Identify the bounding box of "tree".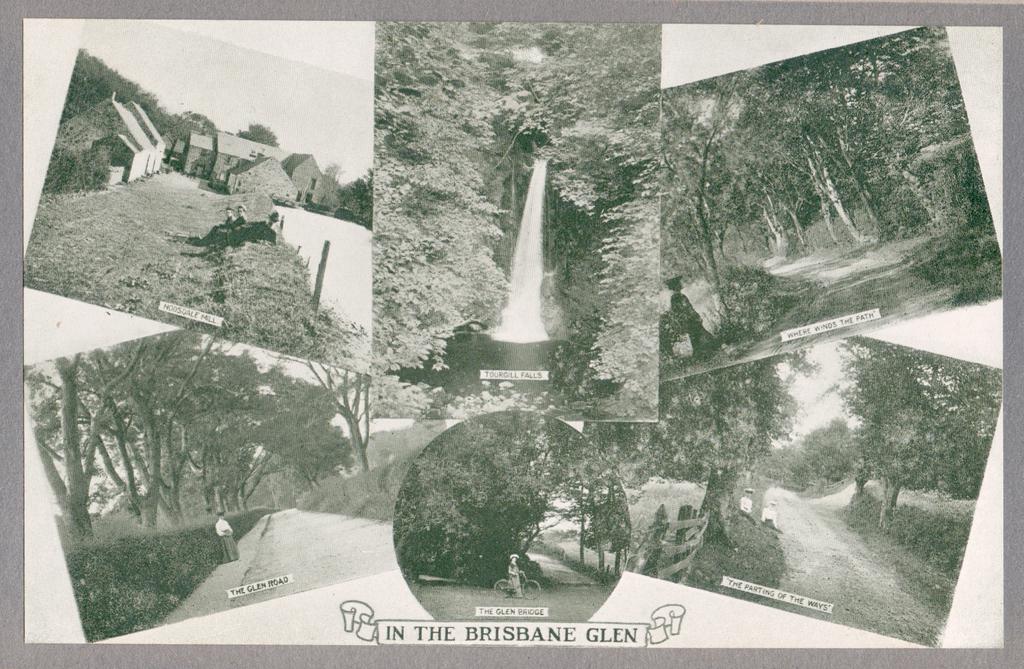
399,409,594,591.
